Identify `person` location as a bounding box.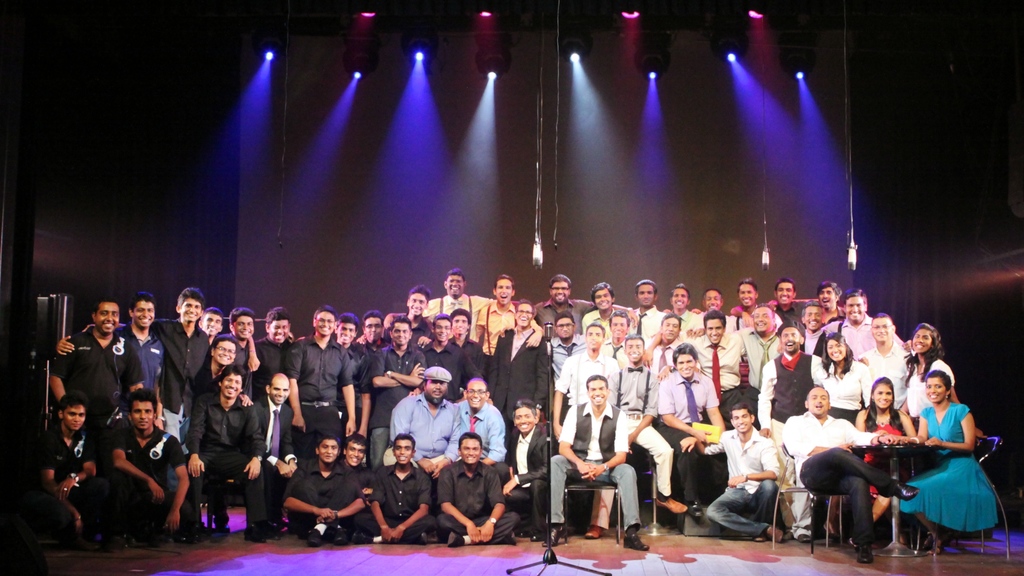
bbox=(605, 338, 692, 519).
